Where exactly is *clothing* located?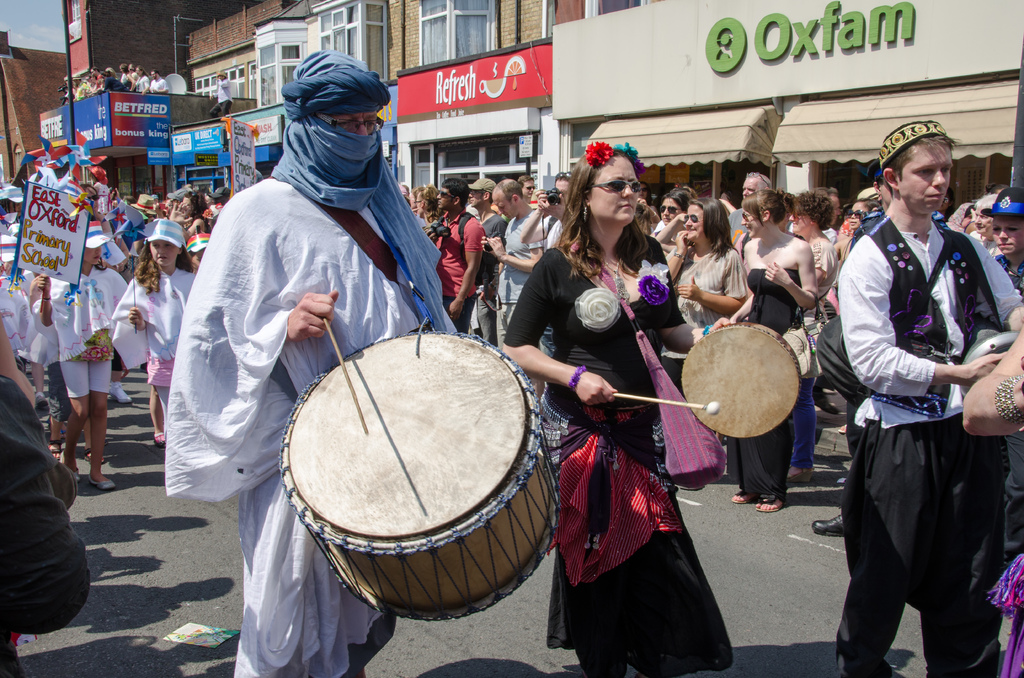
Its bounding box is detection(988, 551, 1023, 677).
